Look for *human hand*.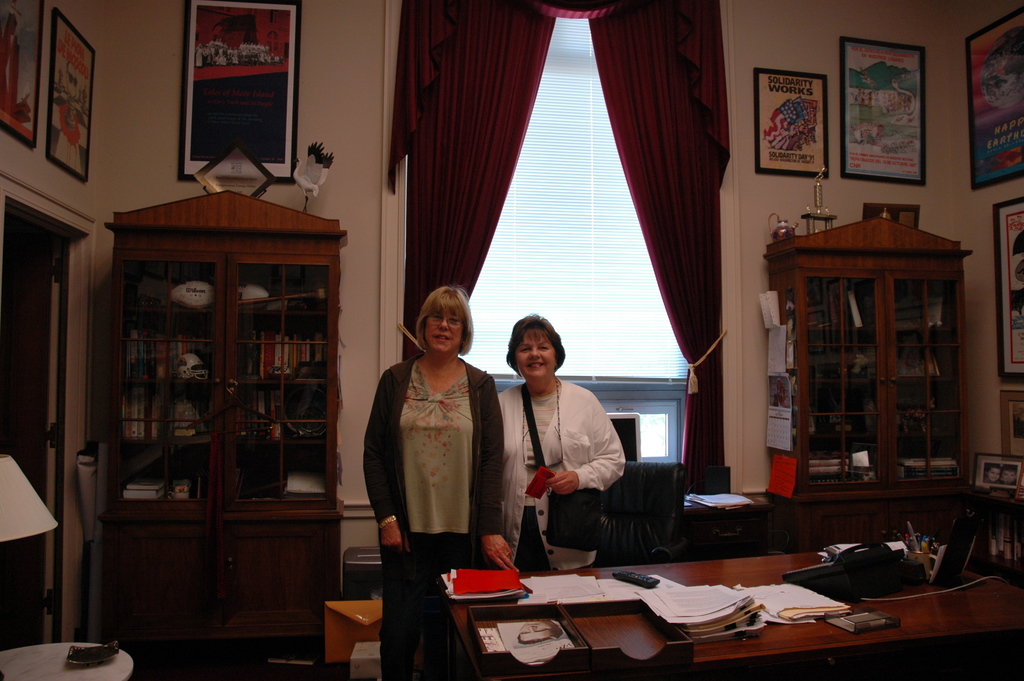
Found: rect(379, 520, 410, 552).
